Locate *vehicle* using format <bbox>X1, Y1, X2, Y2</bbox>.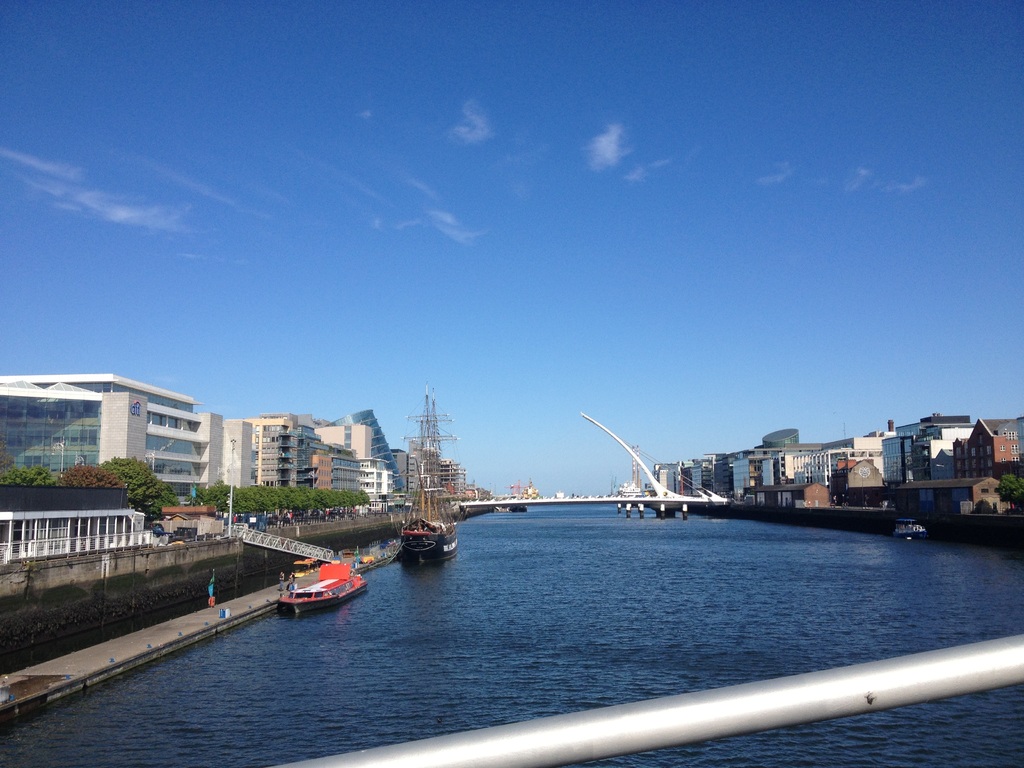
<bbox>887, 511, 938, 543</bbox>.
